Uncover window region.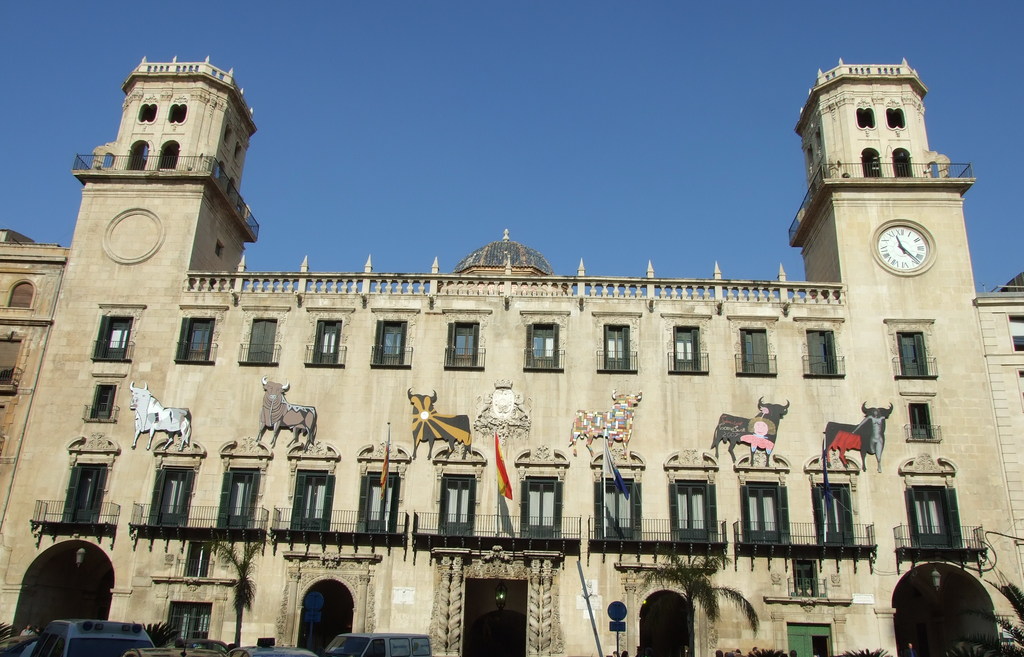
Uncovered: 71,462,107,528.
